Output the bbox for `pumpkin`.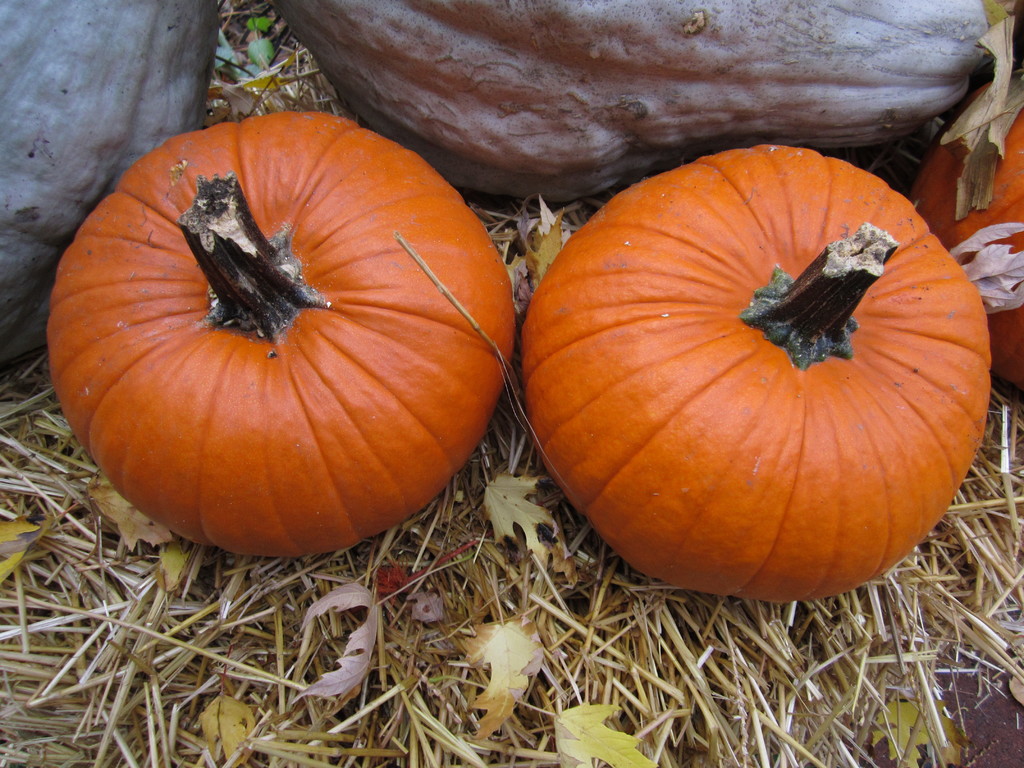
x1=49, y1=114, x2=524, y2=563.
